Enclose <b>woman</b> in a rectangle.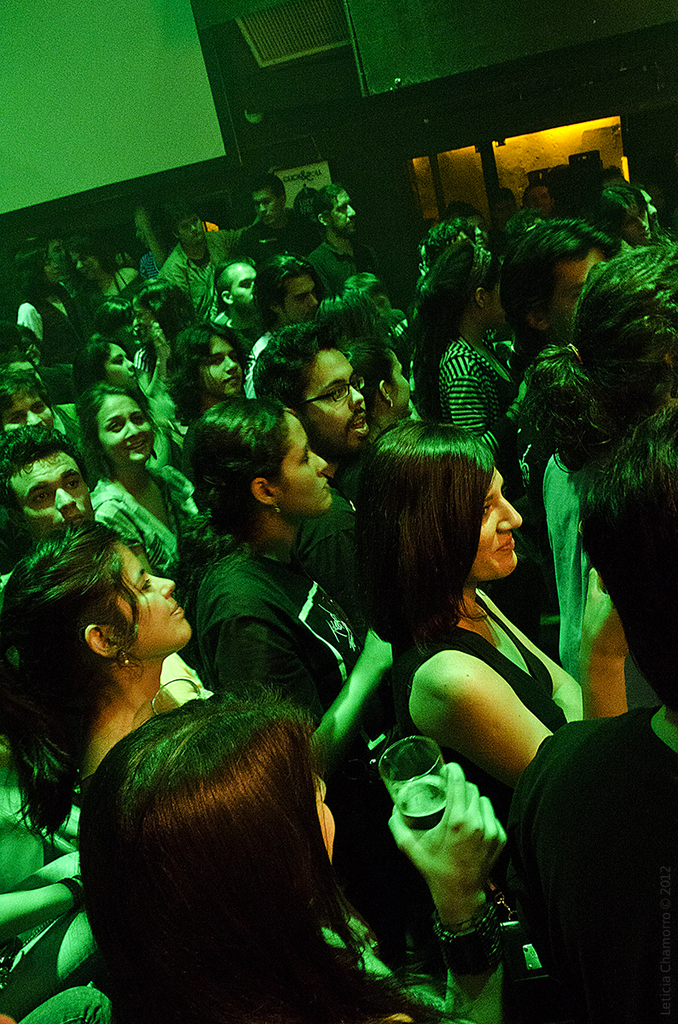
region(127, 278, 199, 412).
